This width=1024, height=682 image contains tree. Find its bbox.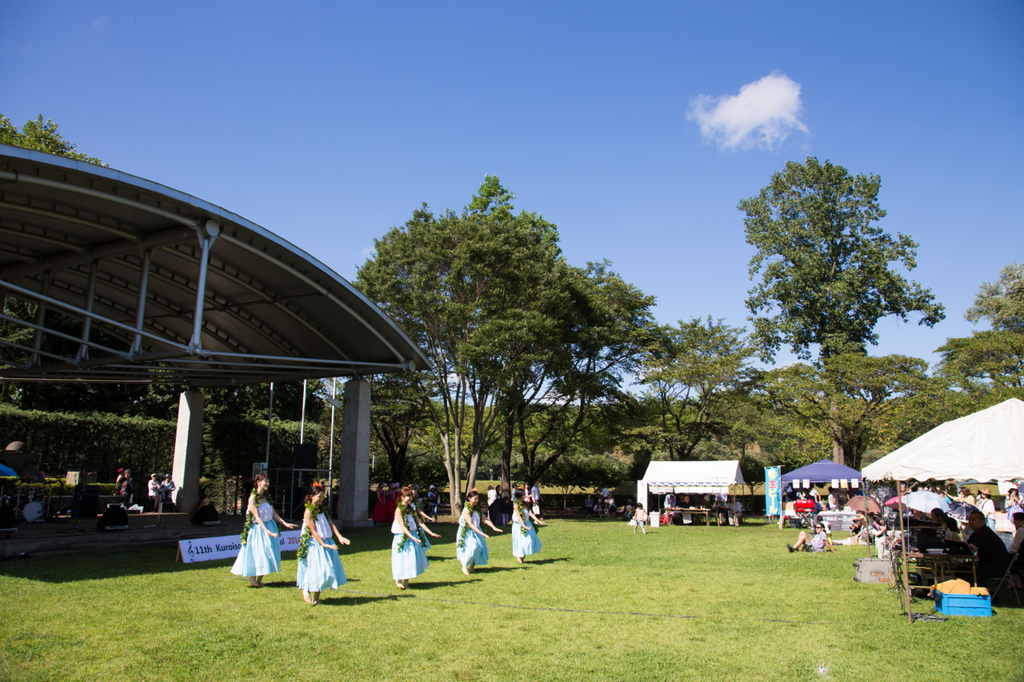
detection(0, 109, 116, 165).
